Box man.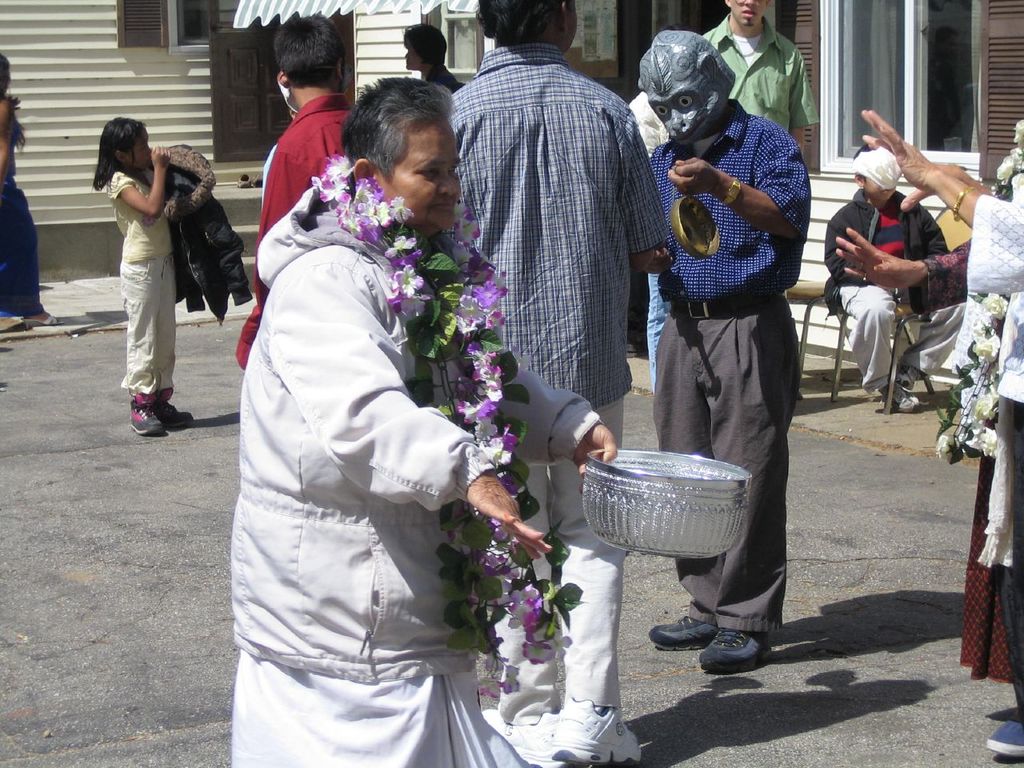
(446,0,674,767).
